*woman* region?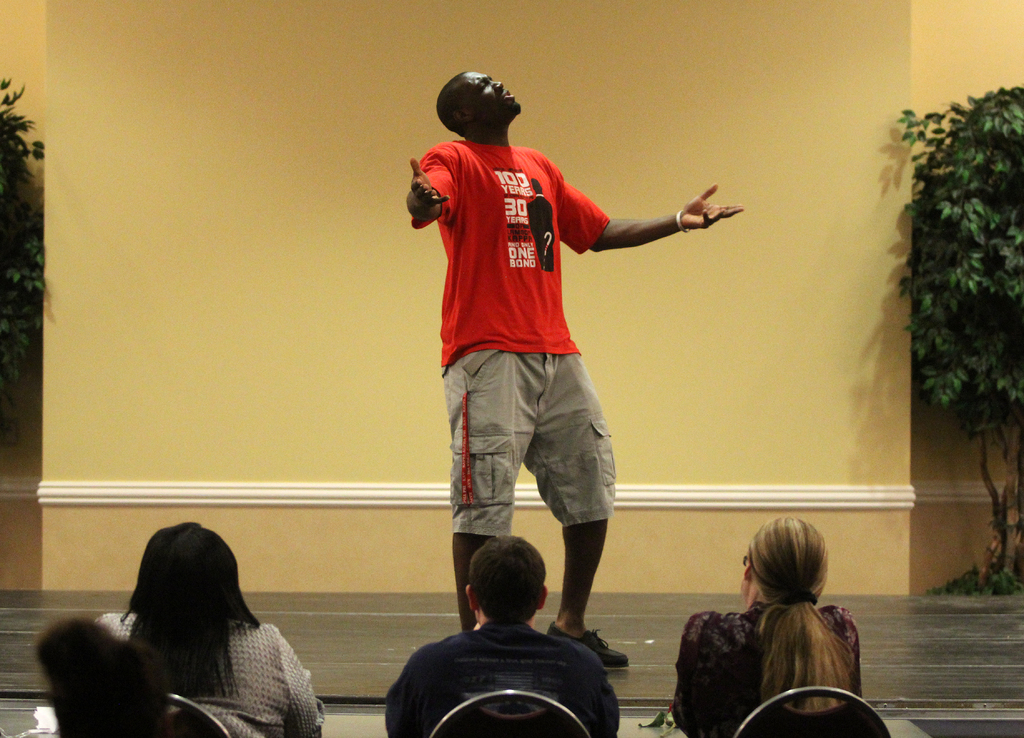
[x1=93, y1=517, x2=321, y2=737]
